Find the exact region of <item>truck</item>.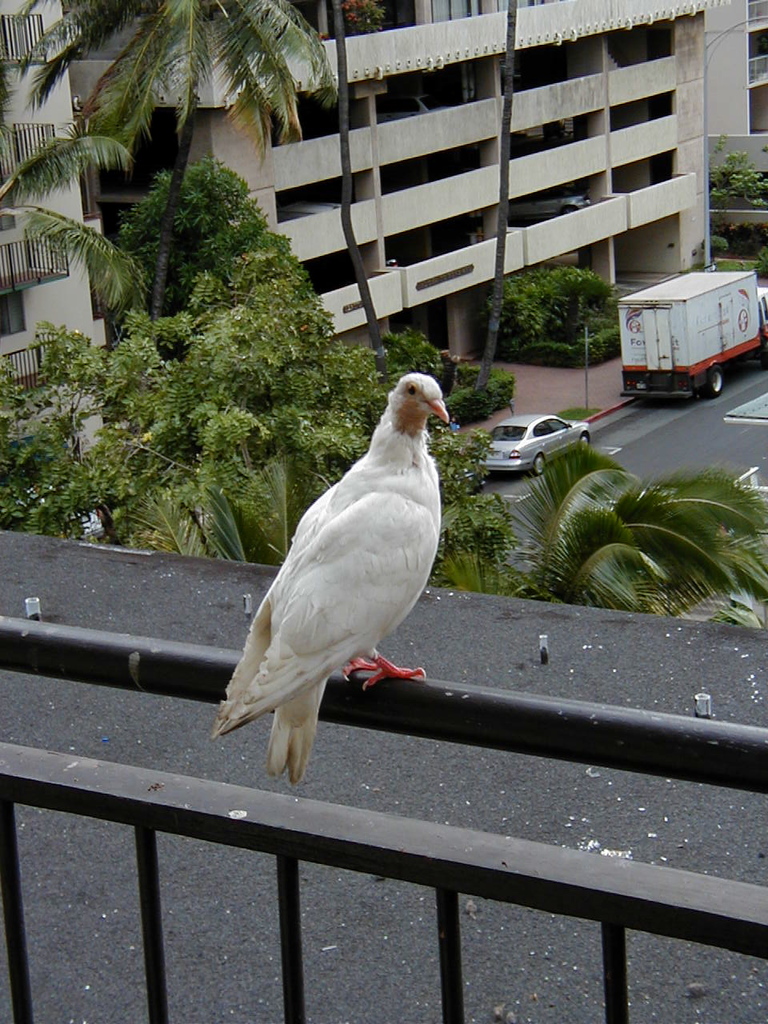
Exact region: 626 254 754 395.
